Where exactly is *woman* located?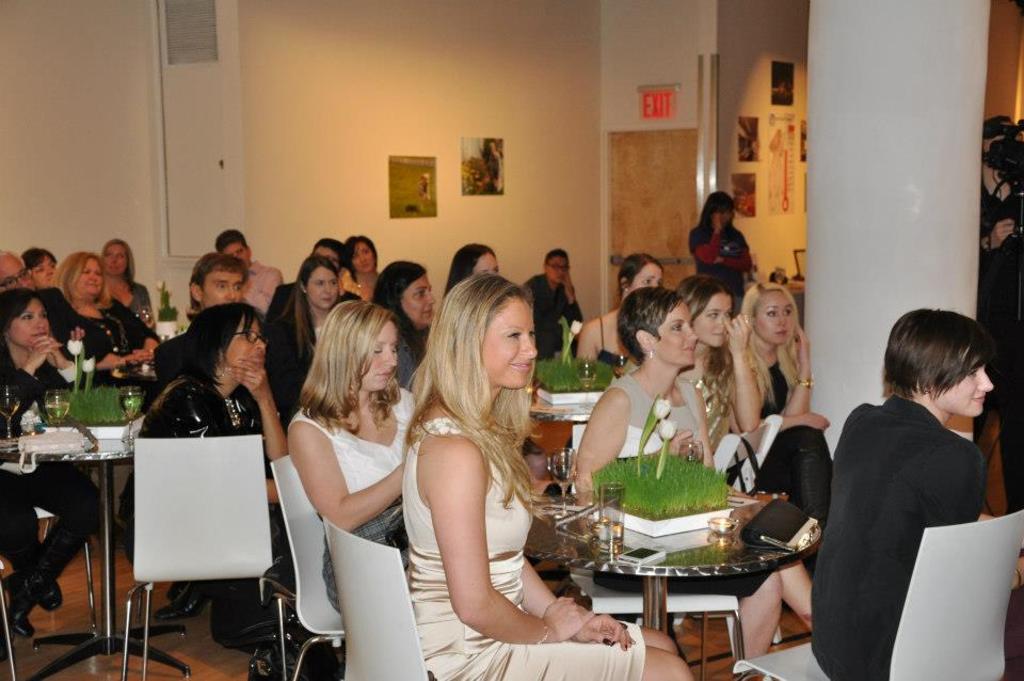
Its bounding box is bbox=[681, 184, 756, 282].
